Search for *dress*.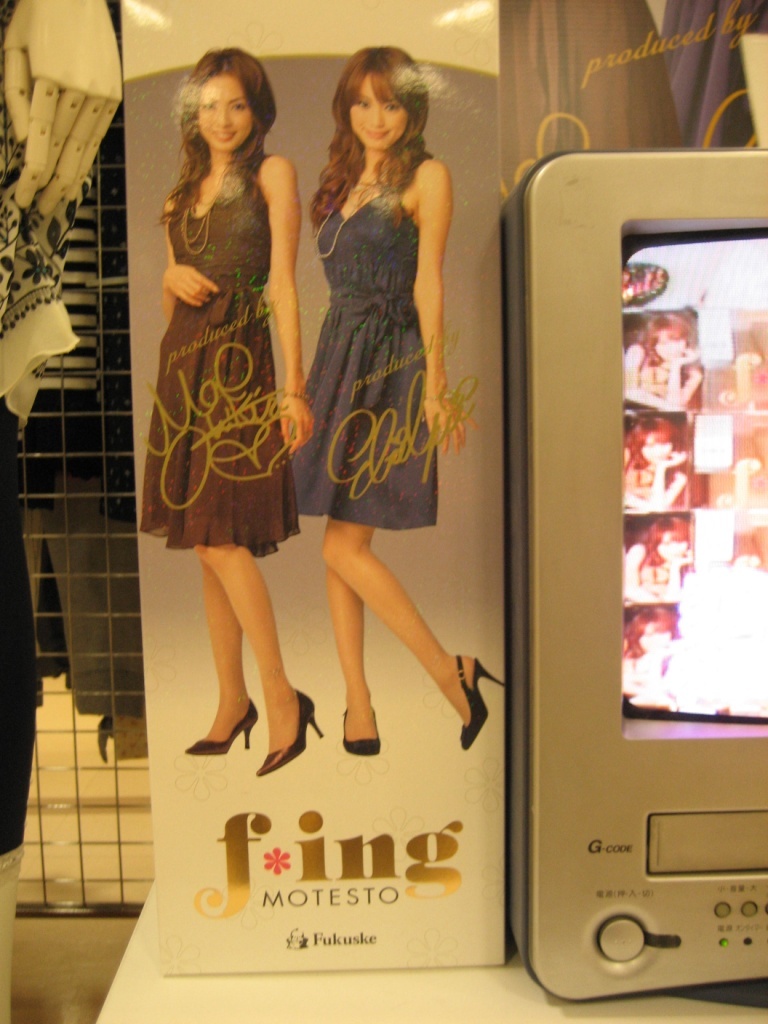
Found at x1=295, y1=178, x2=442, y2=536.
